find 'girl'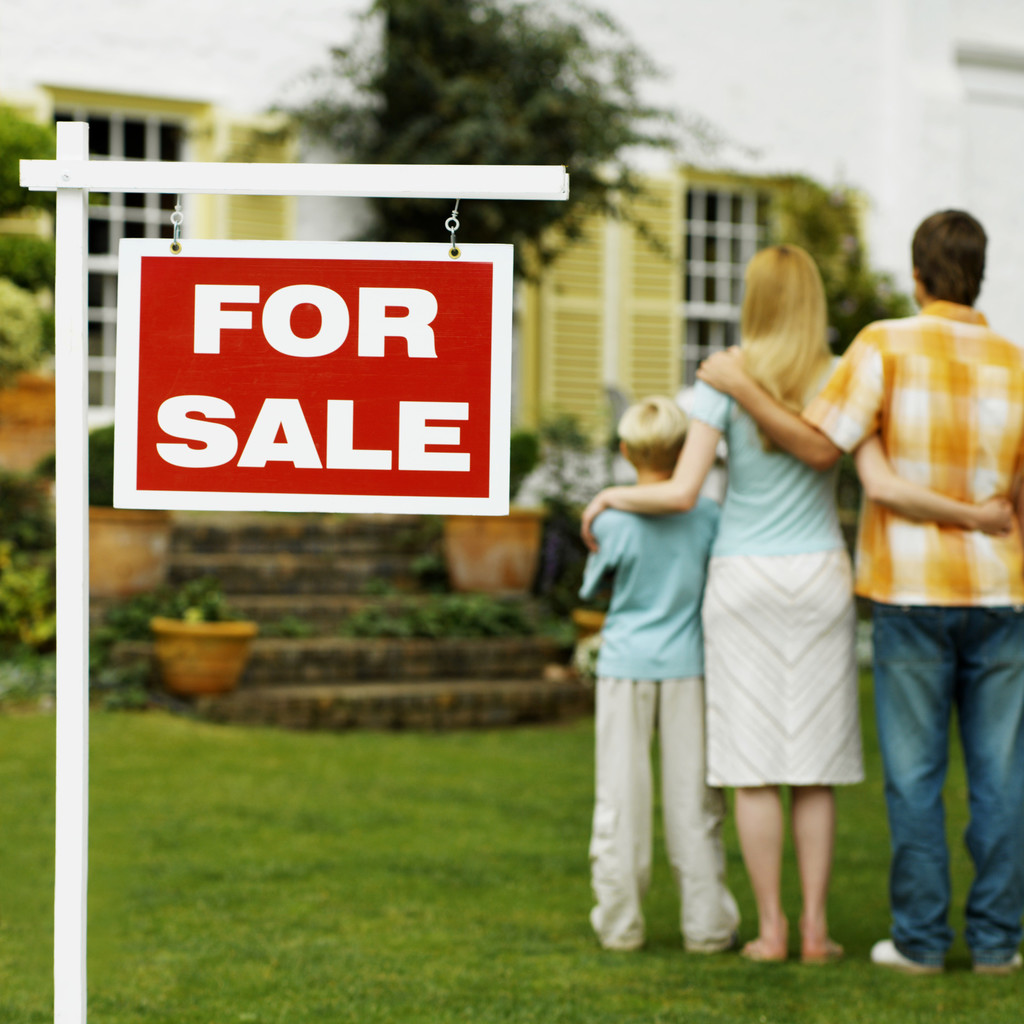
[581, 243, 1022, 979]
